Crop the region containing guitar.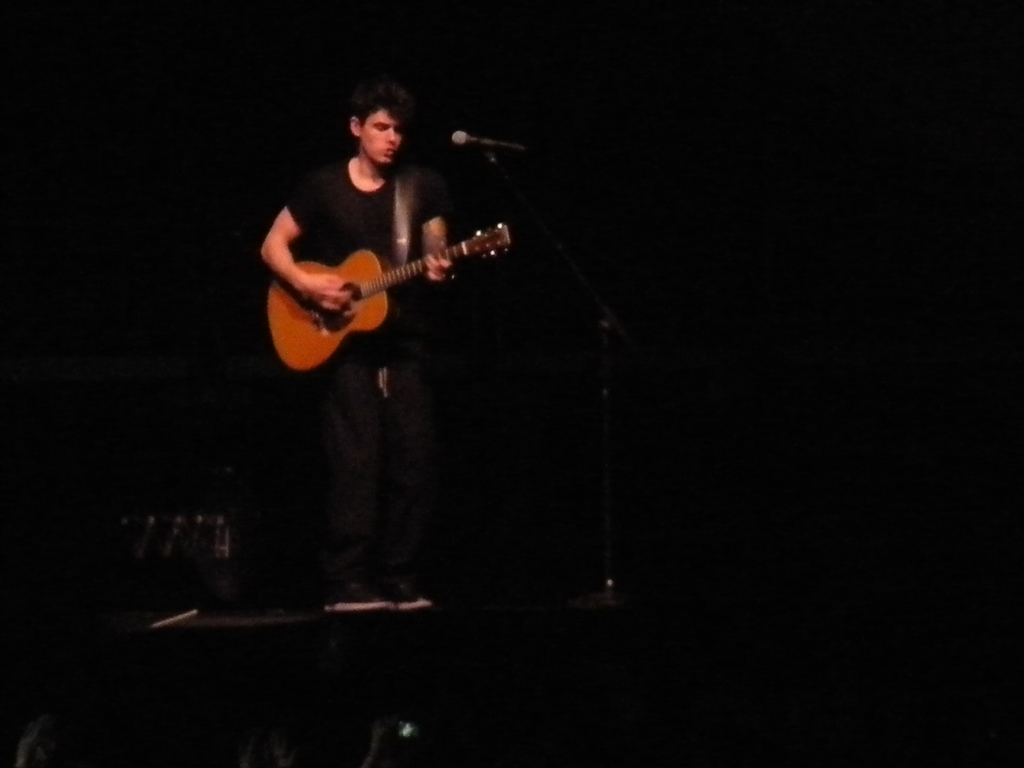
Crop region: [264, 221, 515, 373].
